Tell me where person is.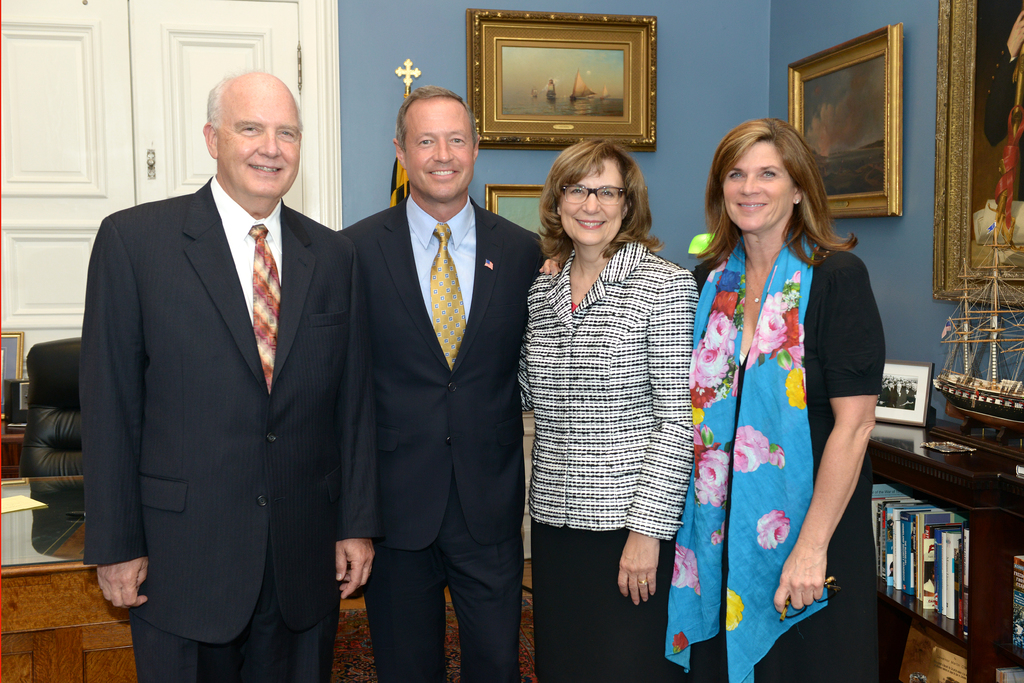
person is at box=[334, 84, 574, 682].
